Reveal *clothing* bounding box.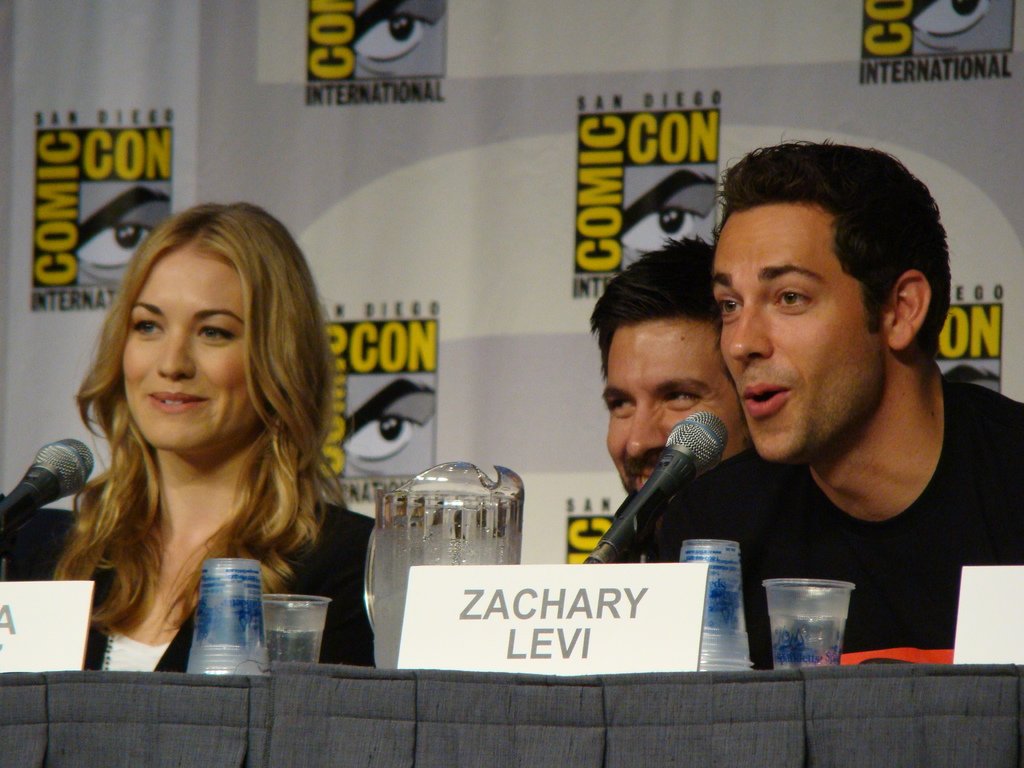
Revealed: 4, 484, 386, 680.
